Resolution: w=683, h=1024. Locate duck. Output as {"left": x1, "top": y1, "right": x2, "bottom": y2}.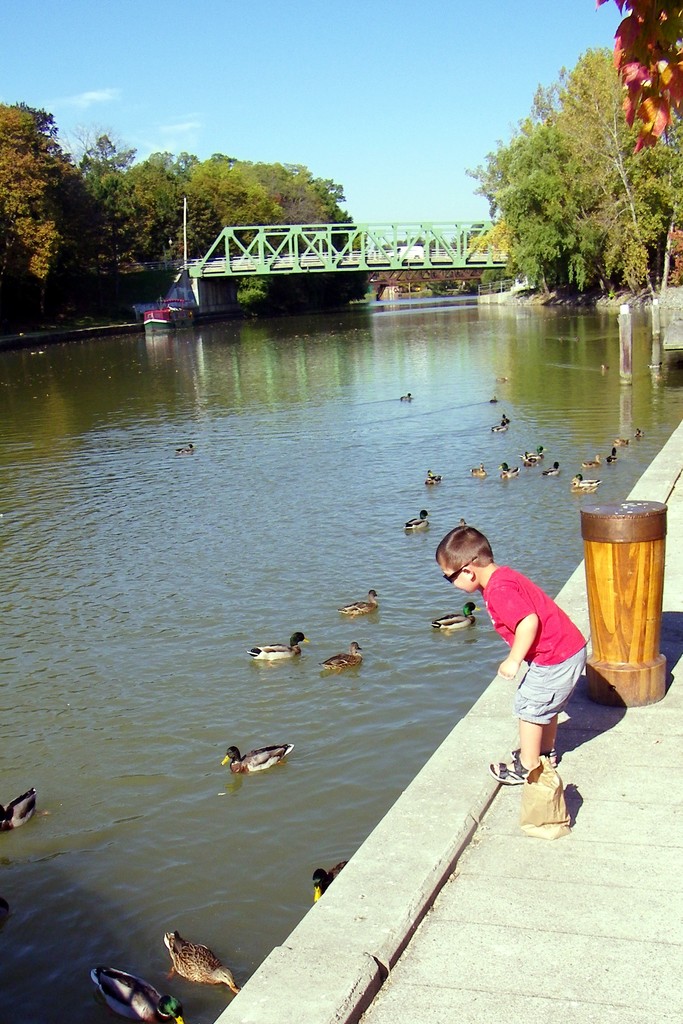
{"left": 490, "top": 410, "right": 513, "bottom": 433}.
